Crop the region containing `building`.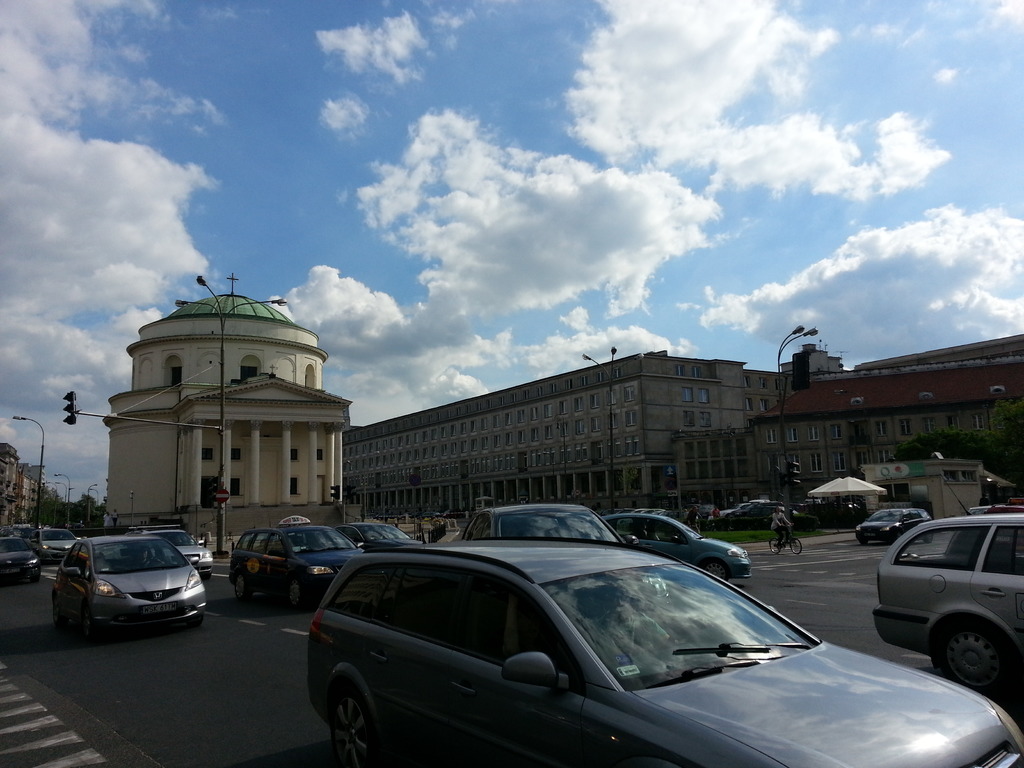
Crop region: [345,332,1023,529].
